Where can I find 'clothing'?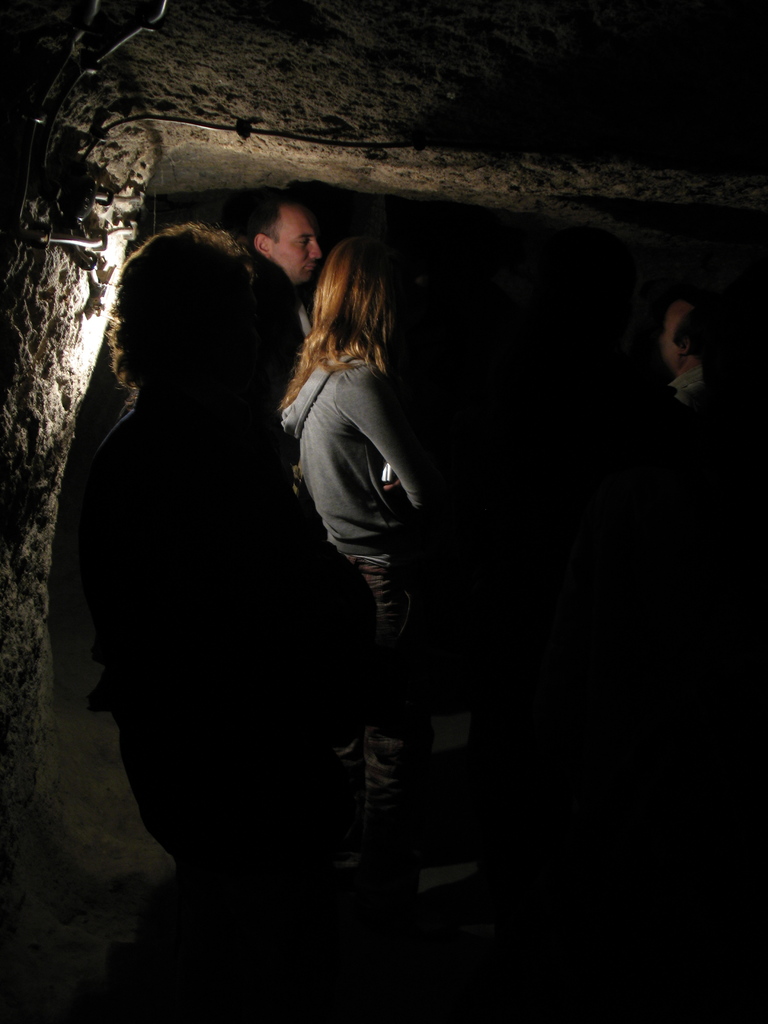
You can find it at box=[295, 294, 317, 351].
